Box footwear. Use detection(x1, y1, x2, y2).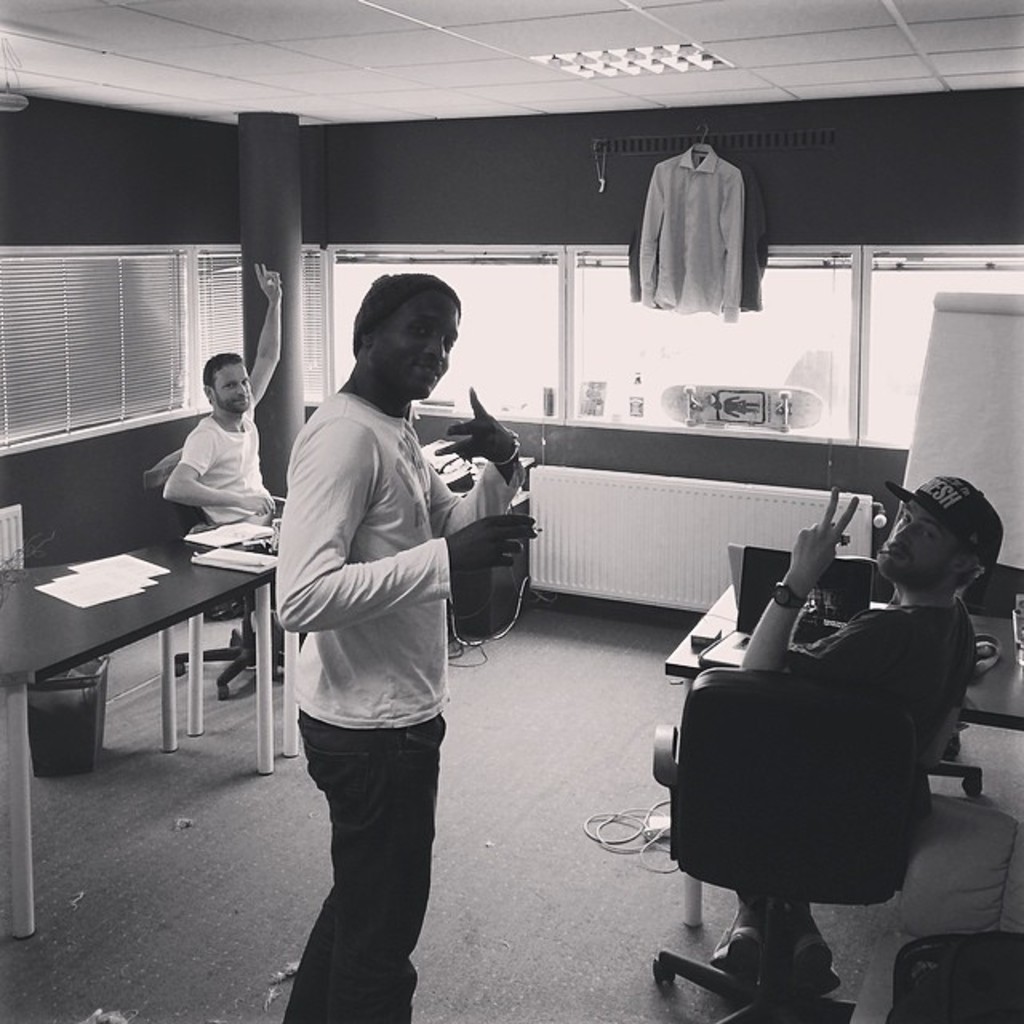
detection(714, 925, 762, 990).
